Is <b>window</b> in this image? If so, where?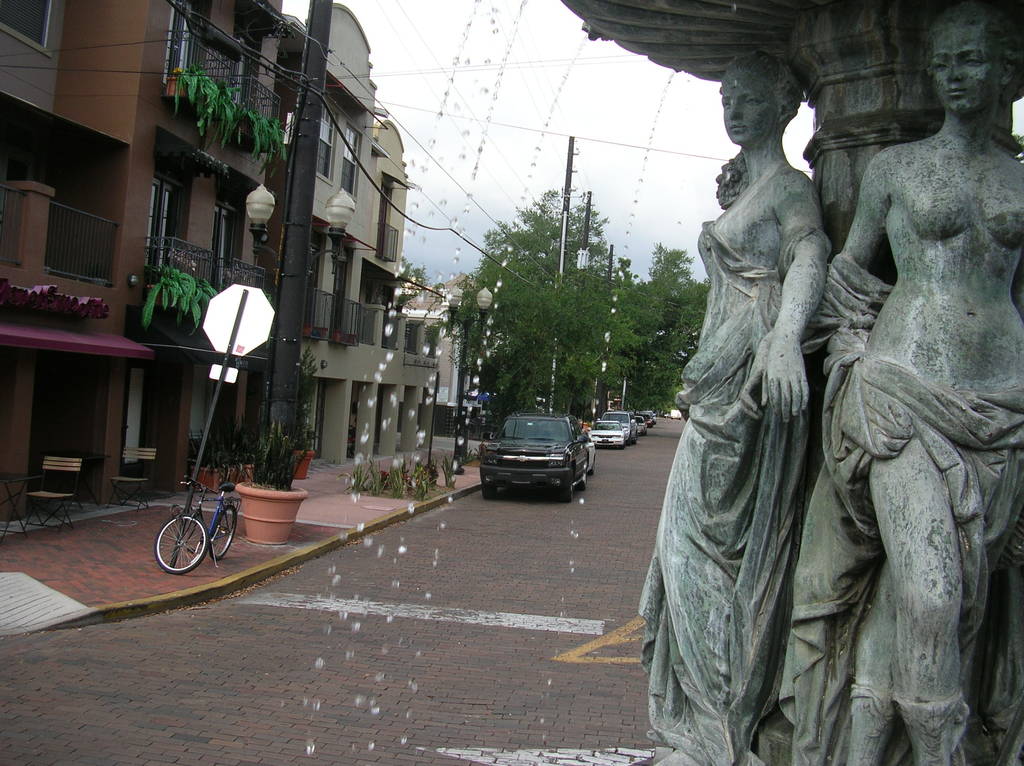
Yes, at (left=218, top=200, right=258, bottom=293).
